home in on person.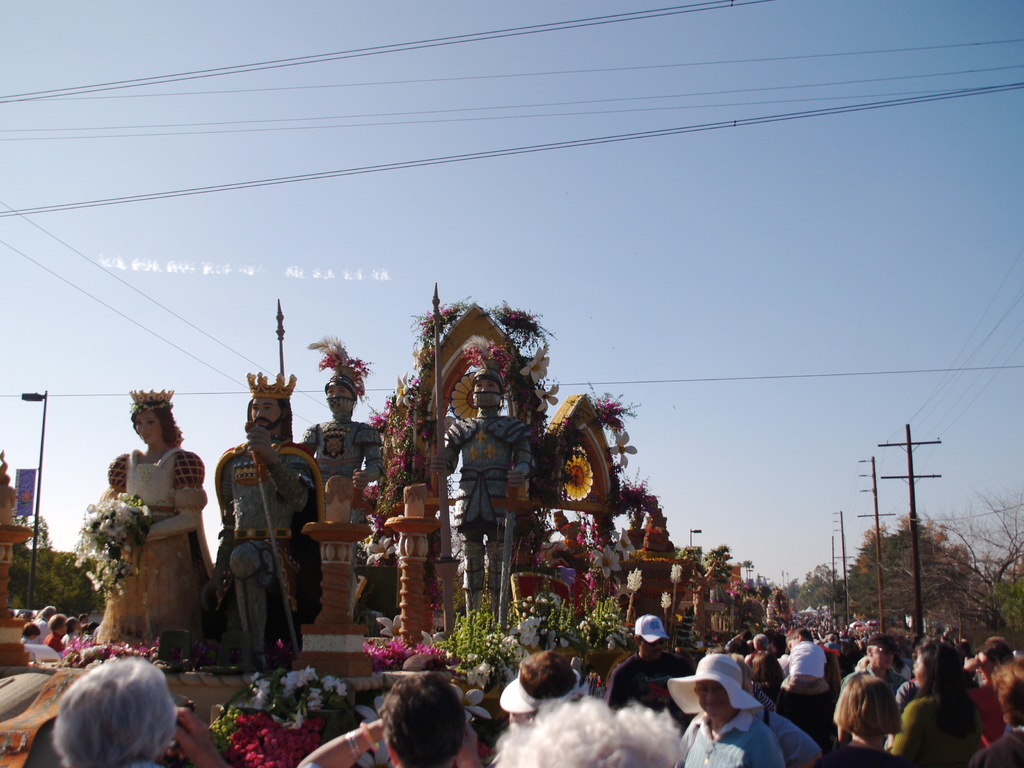
Homed in at {"x1": 496, "y1": 645, "x2": 599, "y2": 730}.
